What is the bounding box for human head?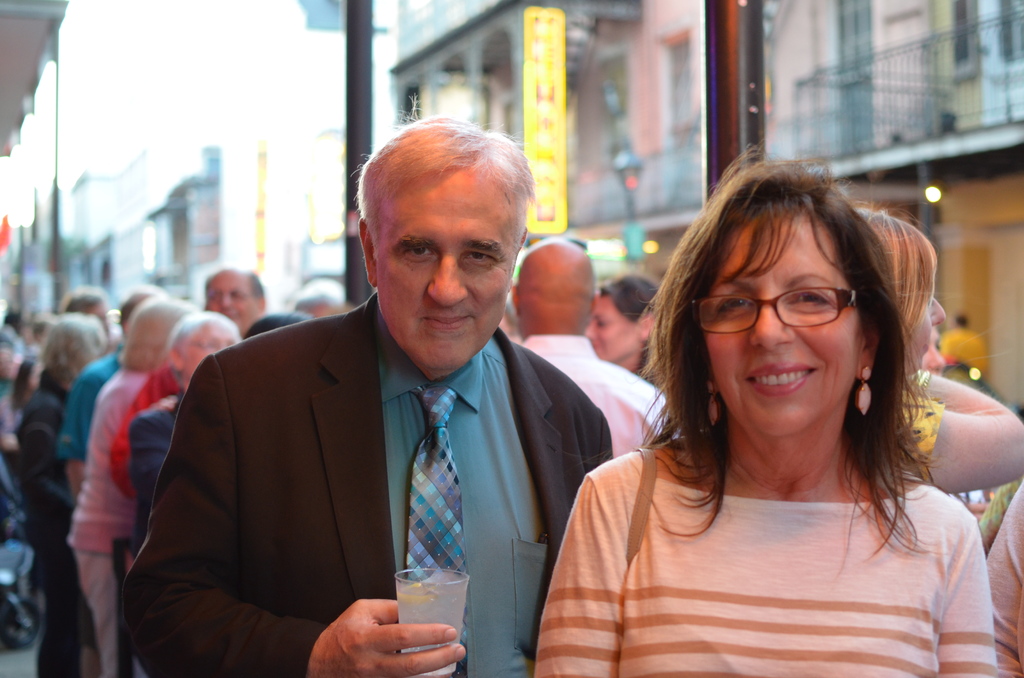
847:207:947:382.
